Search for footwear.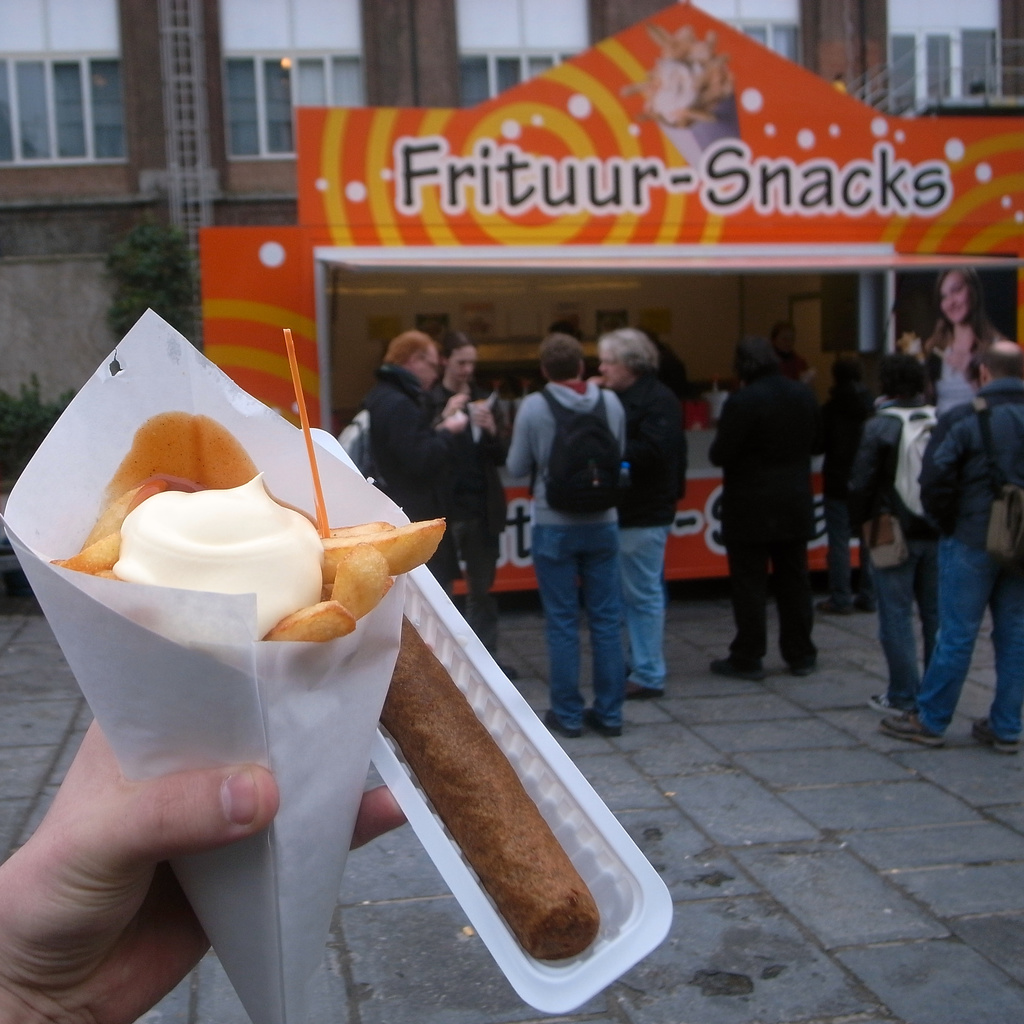
Found at (881,706,945,747).
